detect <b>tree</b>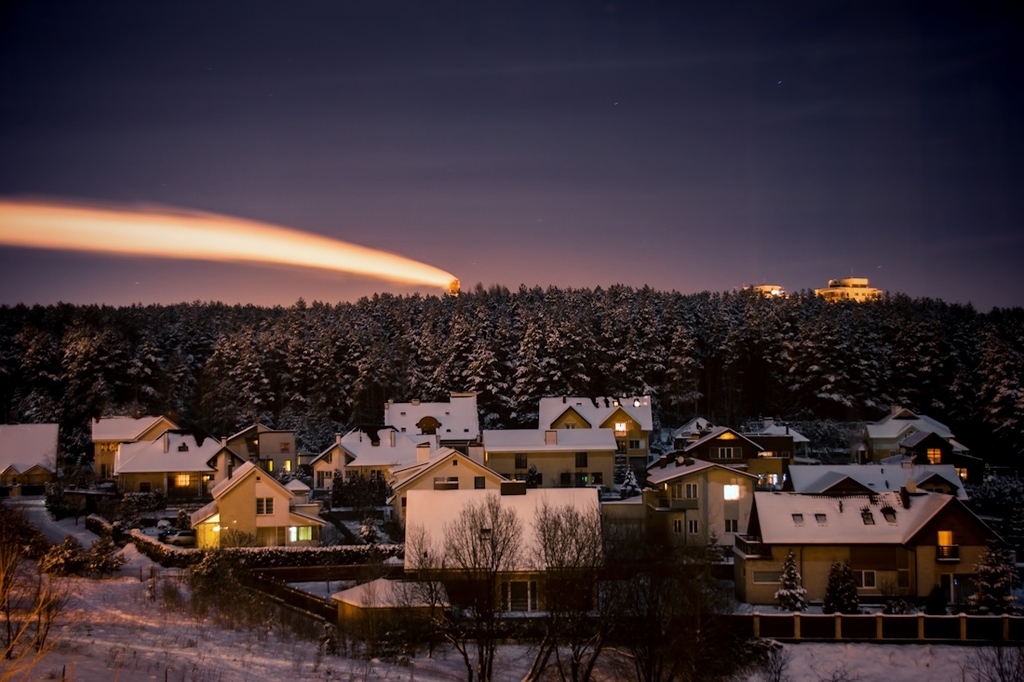
<box>922,582,942,617</box>
